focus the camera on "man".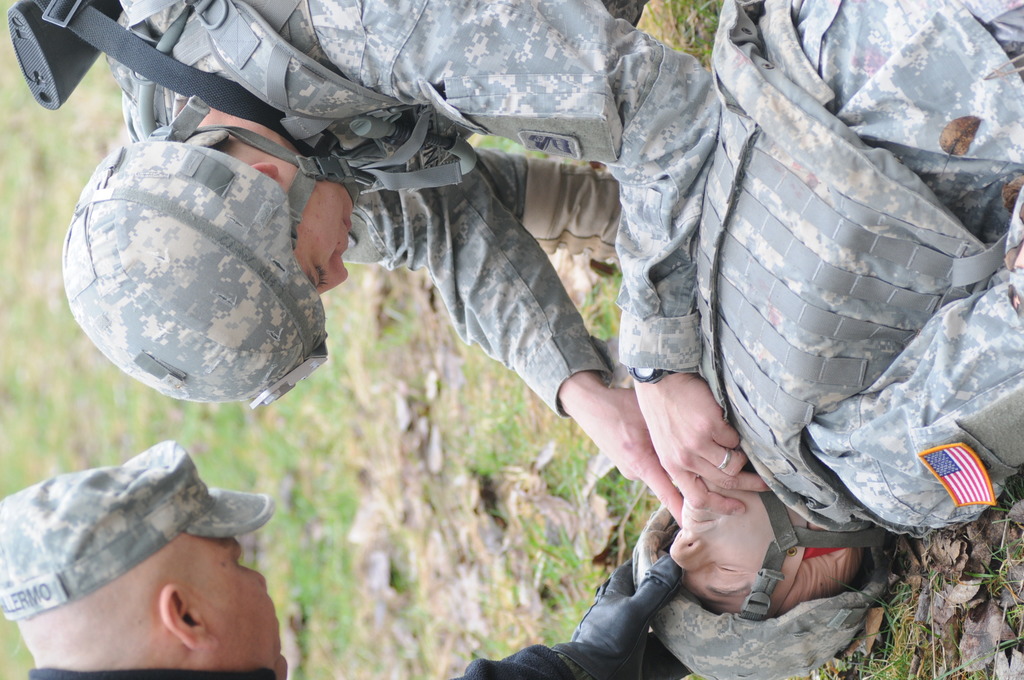
Focus region: region(649, 0, 1023, 679).
